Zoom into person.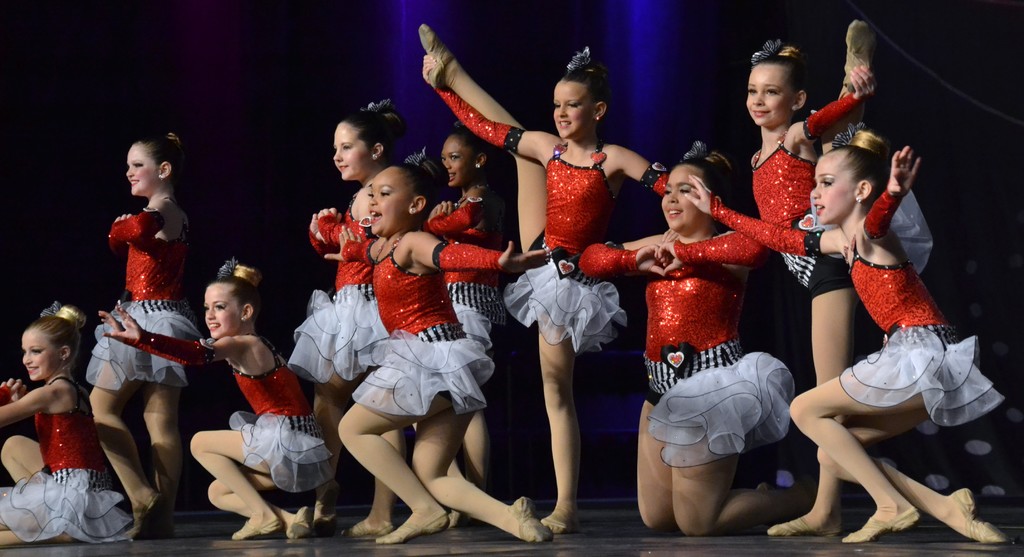
Zoom target: BBox(764, 18, 878, 538).
